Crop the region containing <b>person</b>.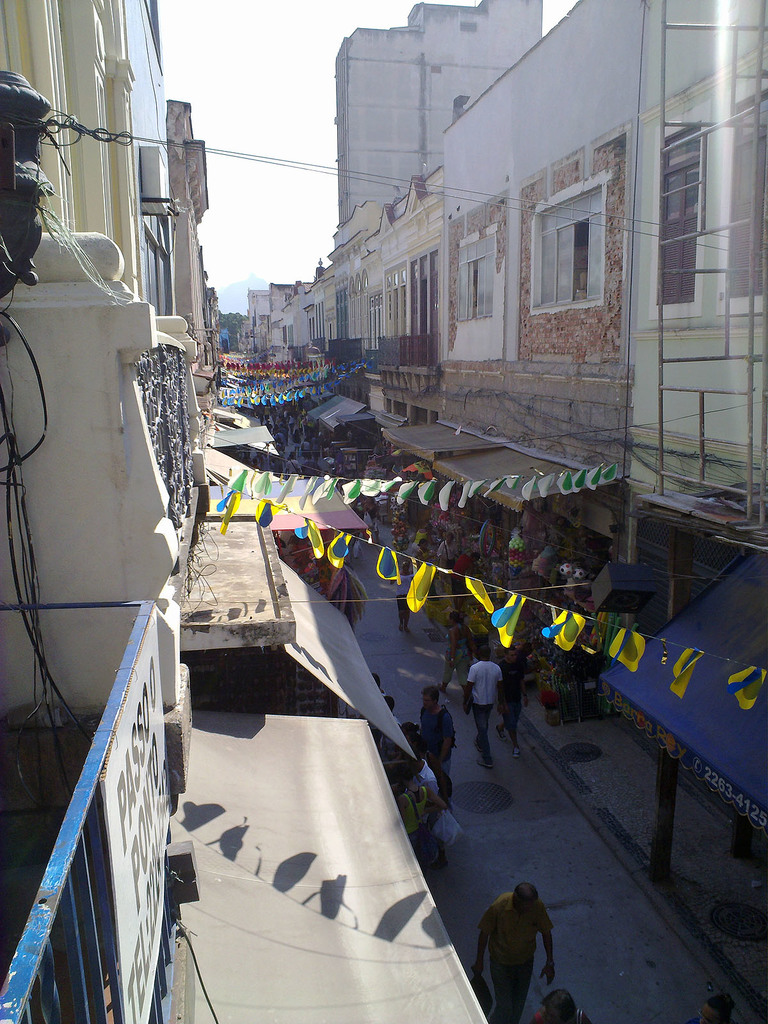
Crop region: bbox=(417, 685, 456, 778).
